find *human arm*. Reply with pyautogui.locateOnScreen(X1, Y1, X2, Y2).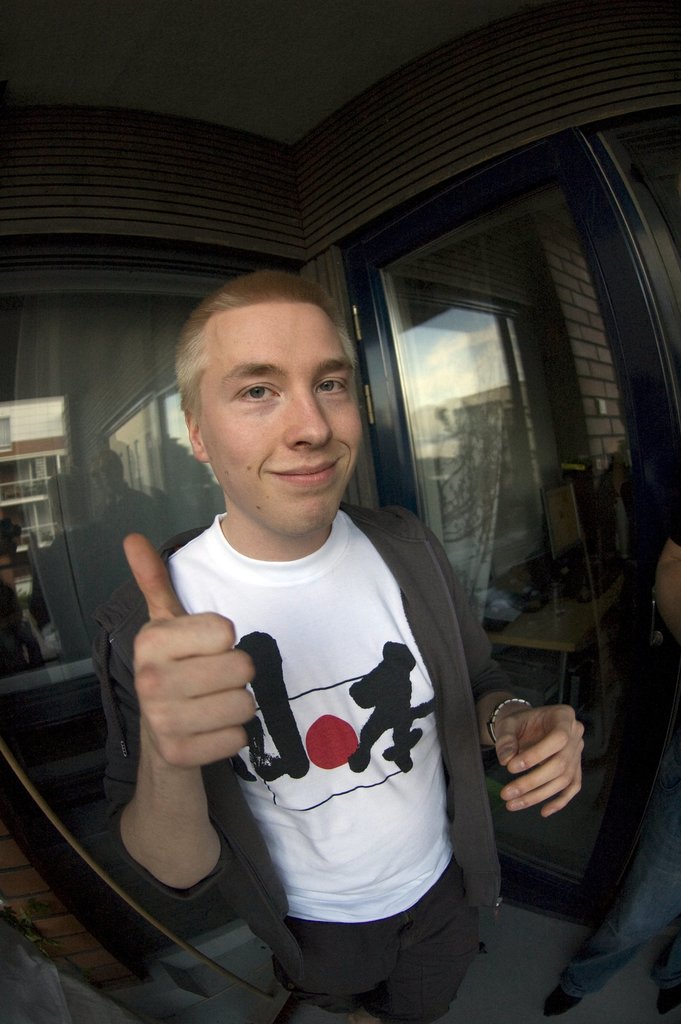
pyautogui.locateOnScreen(423, 522, 596, 810).
